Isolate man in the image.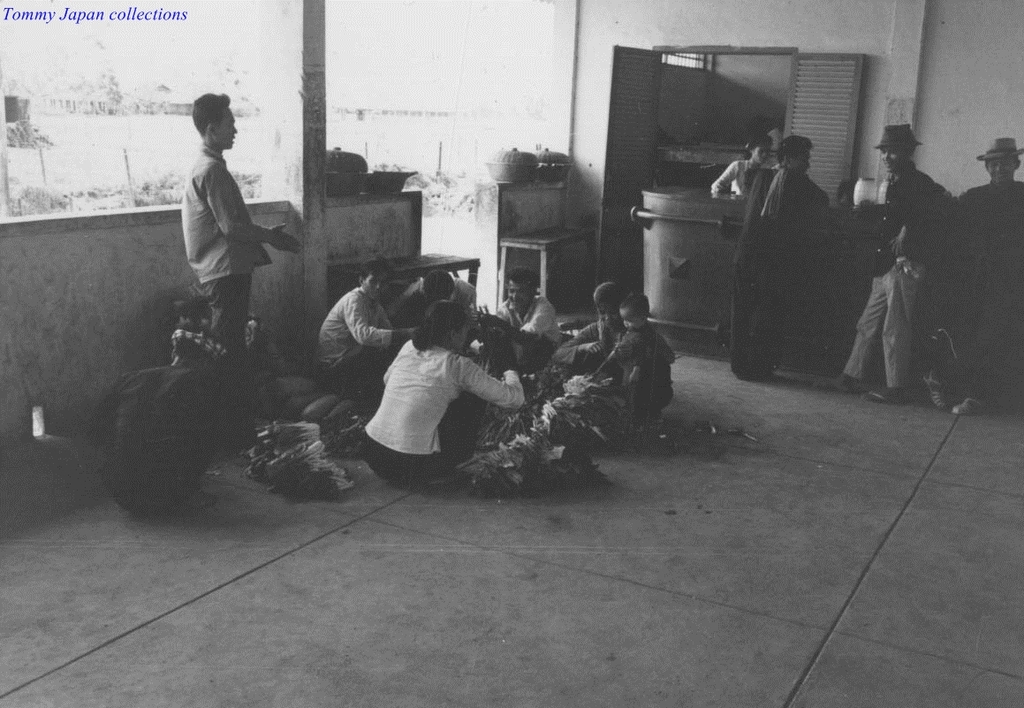
Isolated region: bbox=[93, 323, 233, 516].
